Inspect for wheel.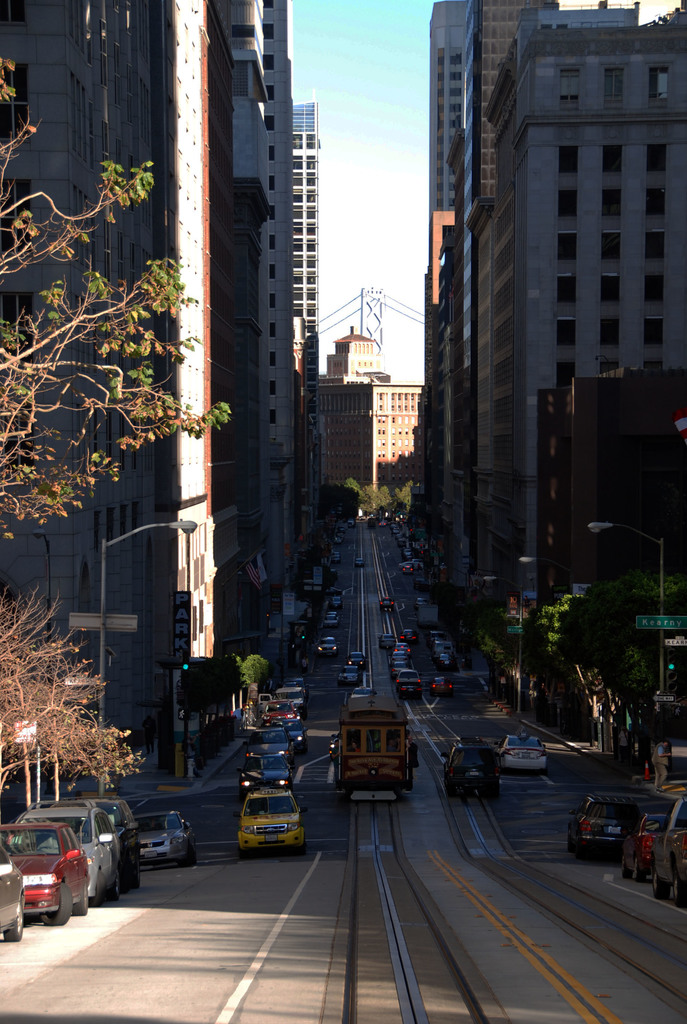
Inspection: x1=649, y1=872, x2=668, y2=898.
